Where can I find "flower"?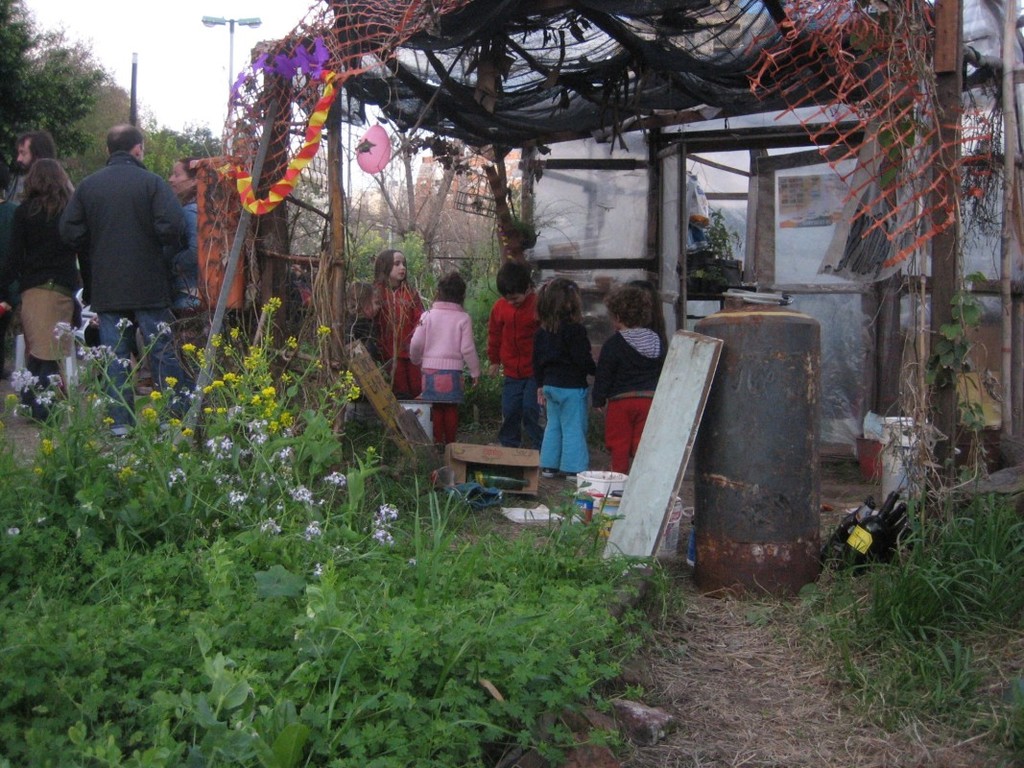
You can find it at (262, 516, 285, 538).
